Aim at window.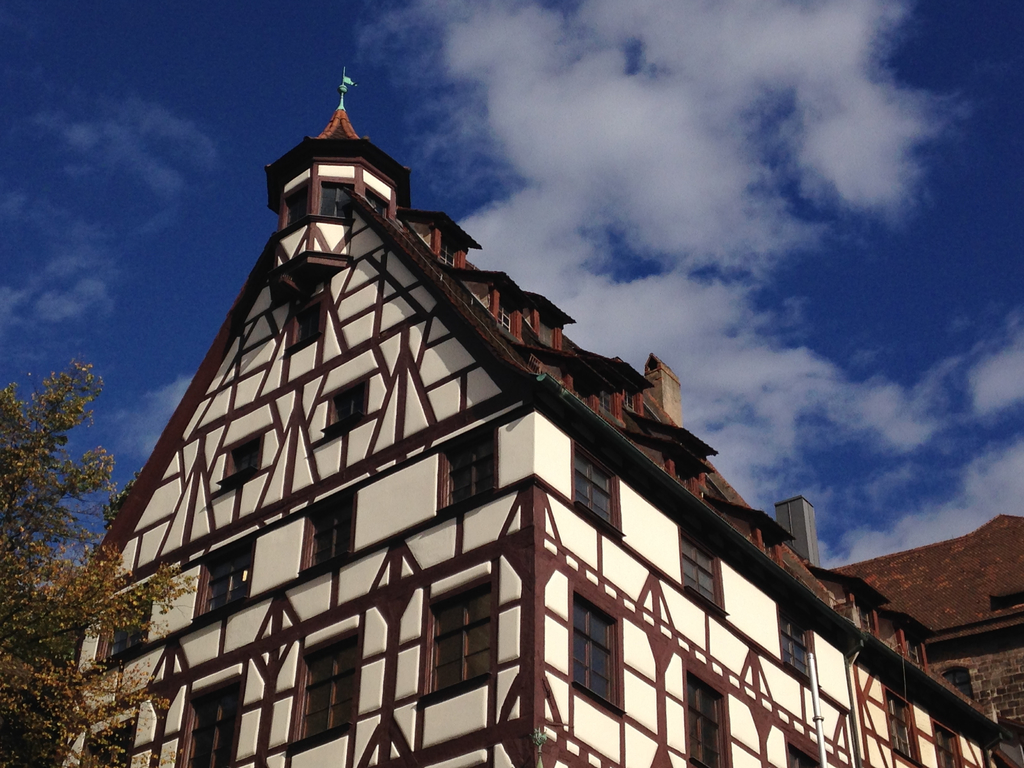
Aimed at BBox(883, 688, 922, 762).
